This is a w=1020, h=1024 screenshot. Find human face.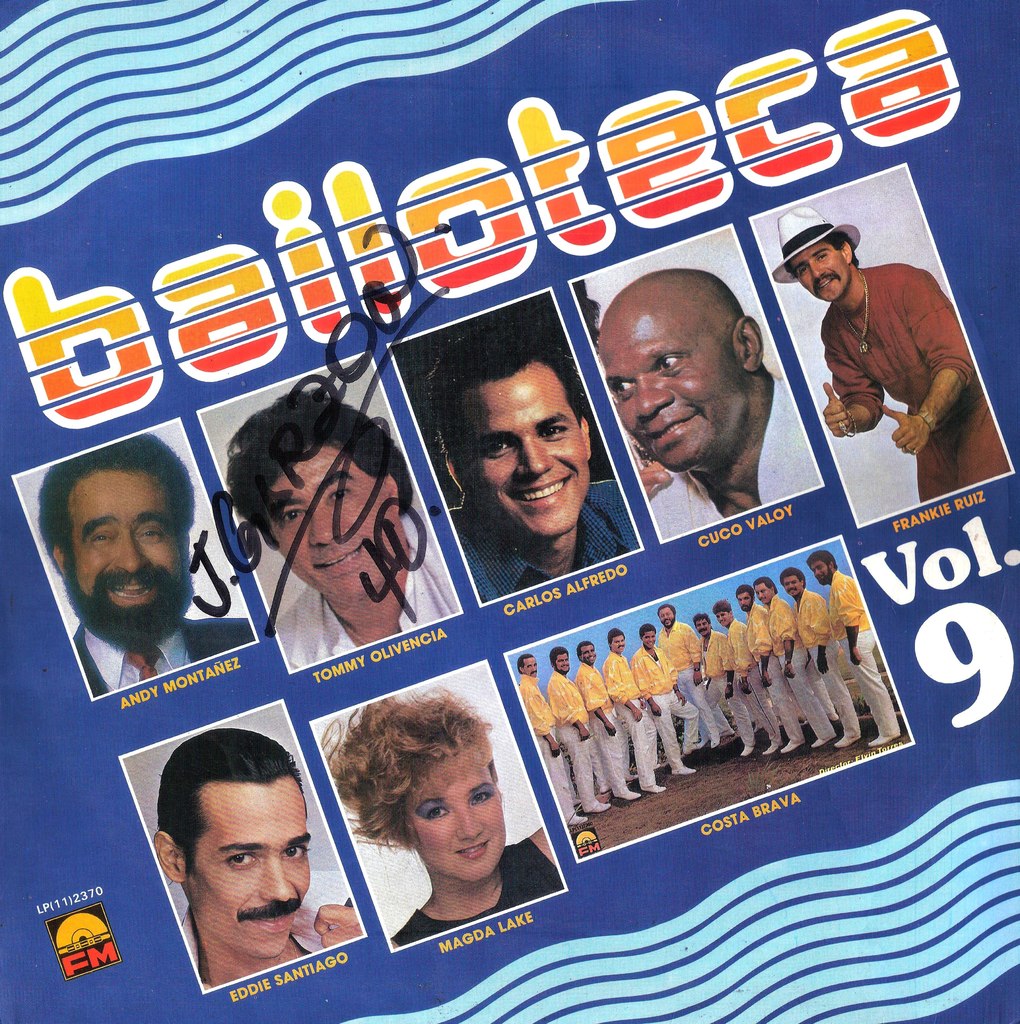
Bounding box: (left=658, top=609, right=672, bottom=627).
